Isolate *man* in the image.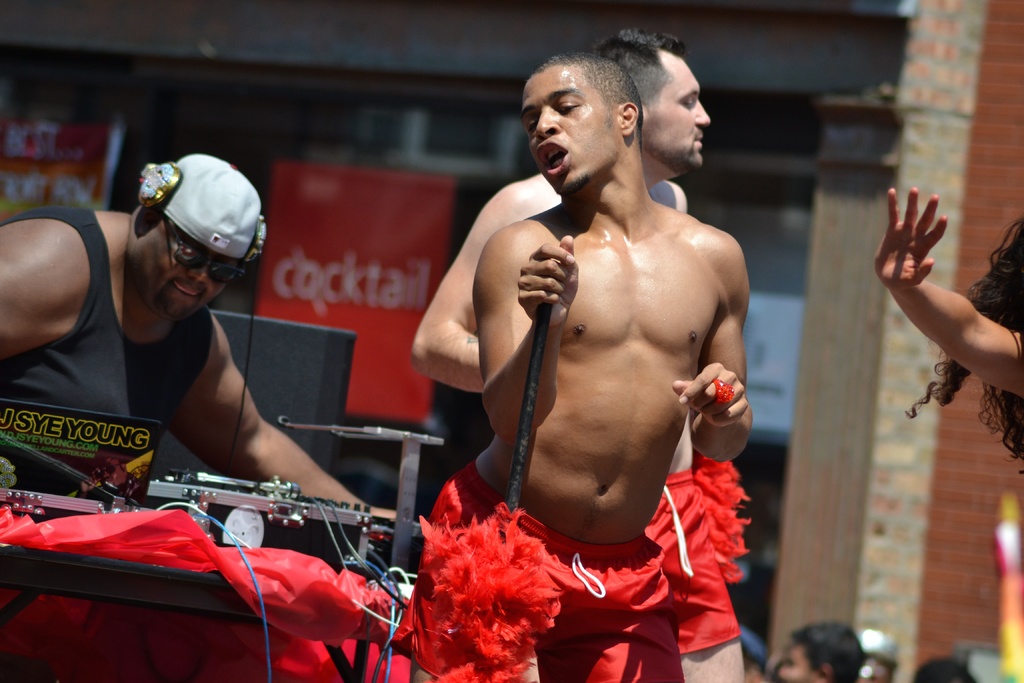
Isolated region: [6, 154, 351, 546].
